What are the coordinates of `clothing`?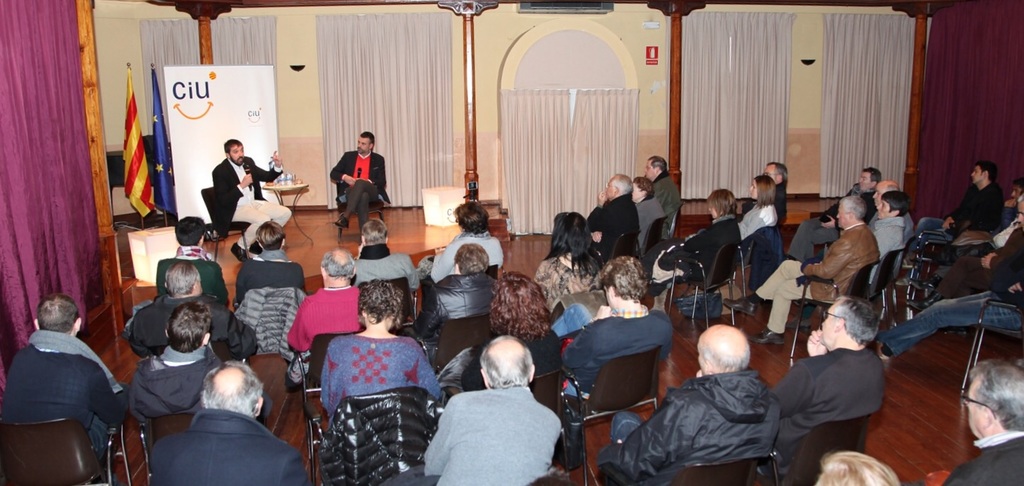
BBox(949, 443, 1023, 485).
